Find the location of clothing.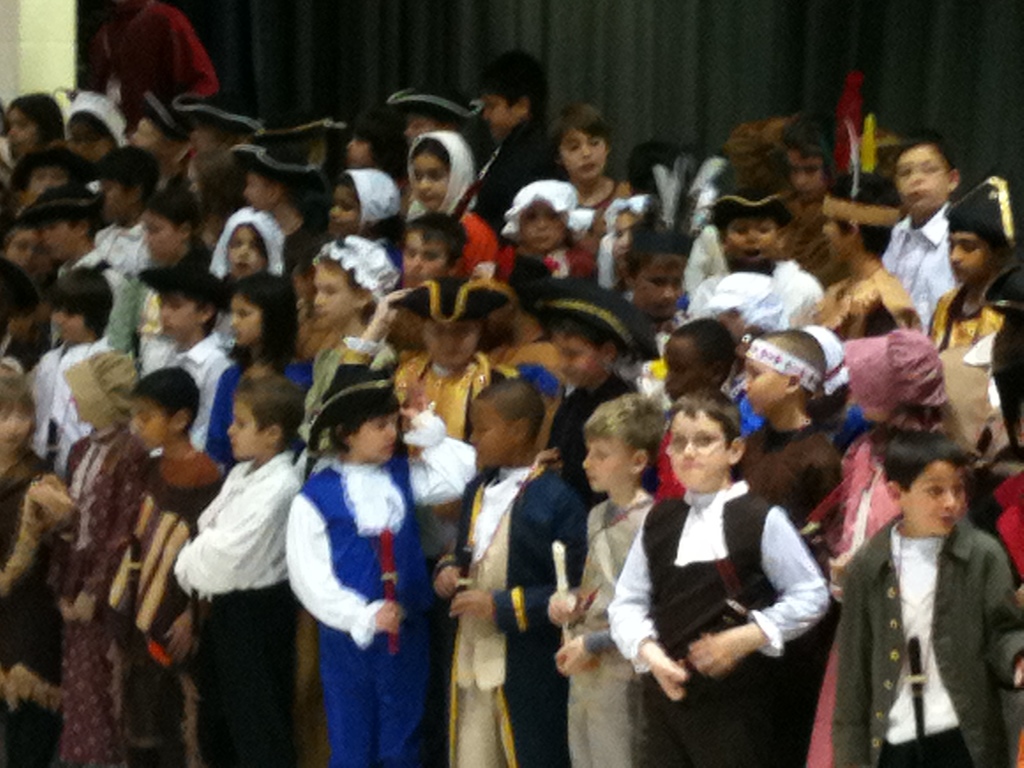
Location: box(932, 284, 1011, 349).
